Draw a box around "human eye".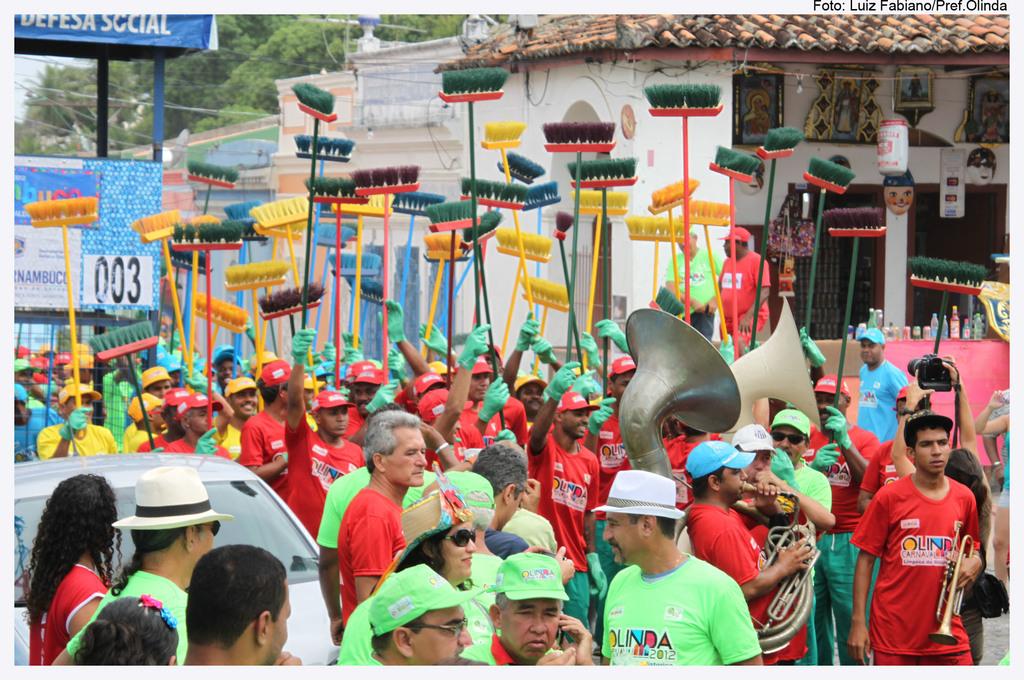
left=420, top=450, right=428, bottom=457.
